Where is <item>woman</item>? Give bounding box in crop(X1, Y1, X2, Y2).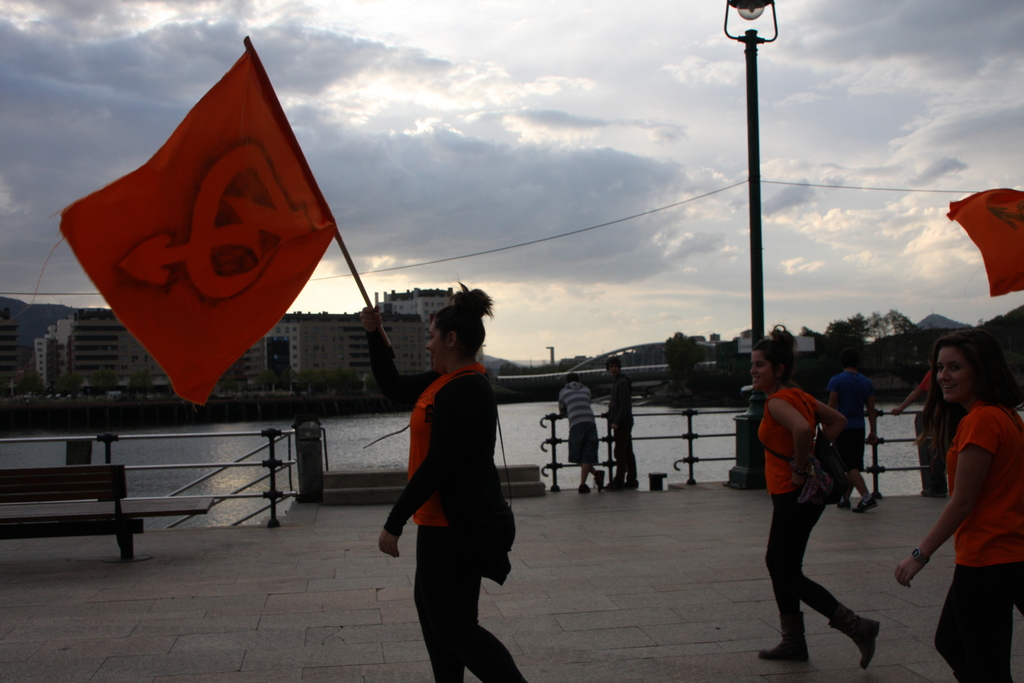
crop(894, 324, 1023, 682).
